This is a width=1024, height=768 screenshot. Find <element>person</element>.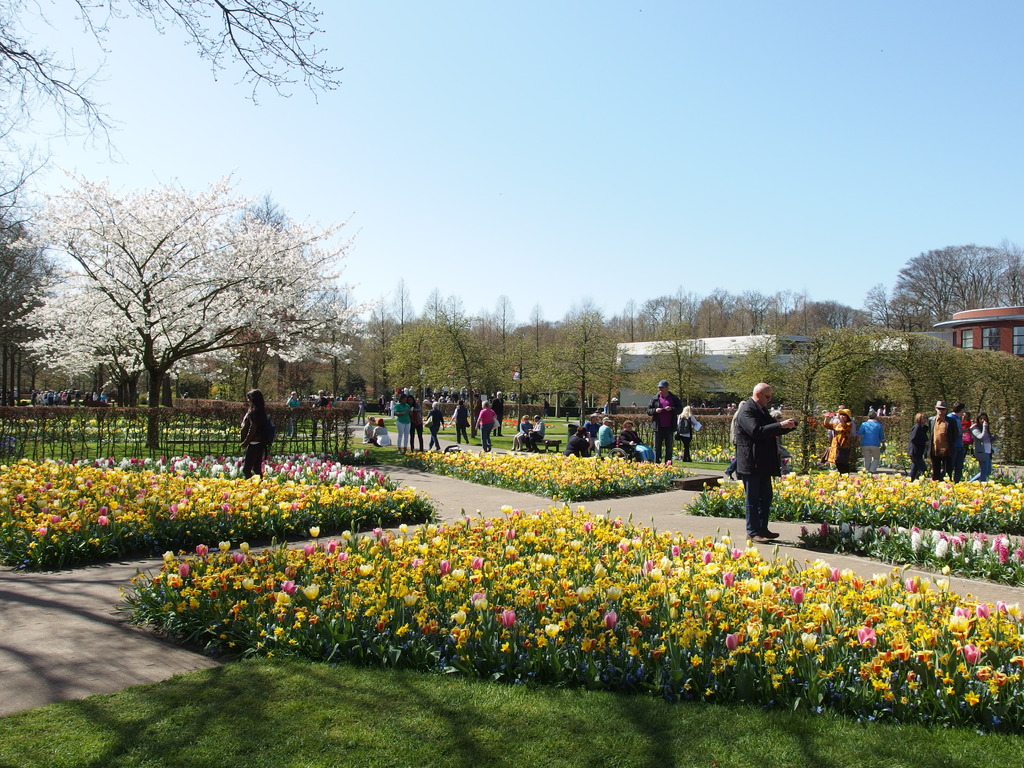
Bounding box: 928,394,961,481.
